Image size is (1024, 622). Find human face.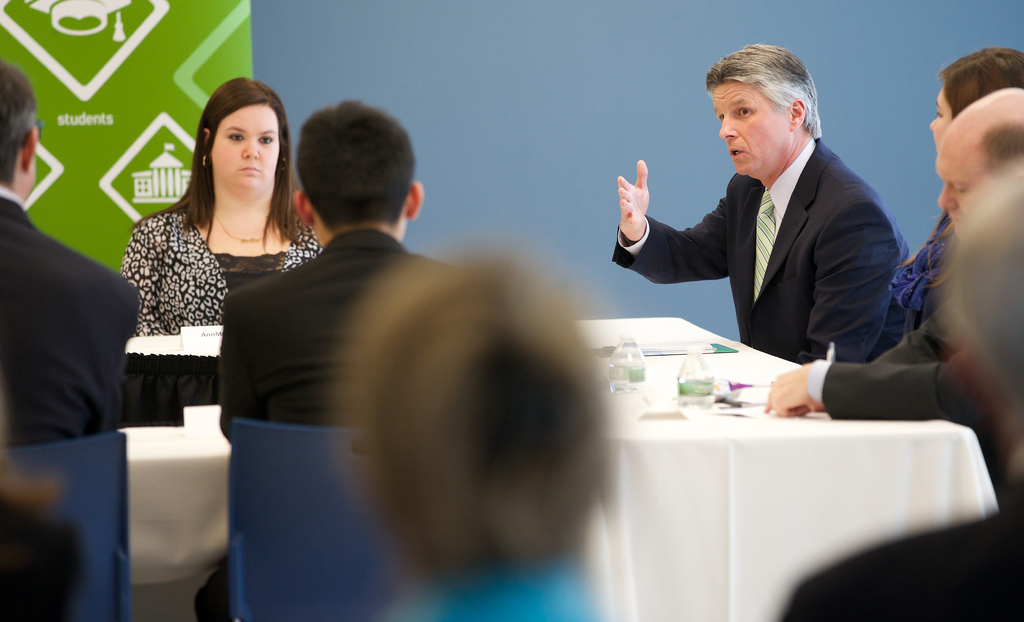
[715, 83, 790, 171].
